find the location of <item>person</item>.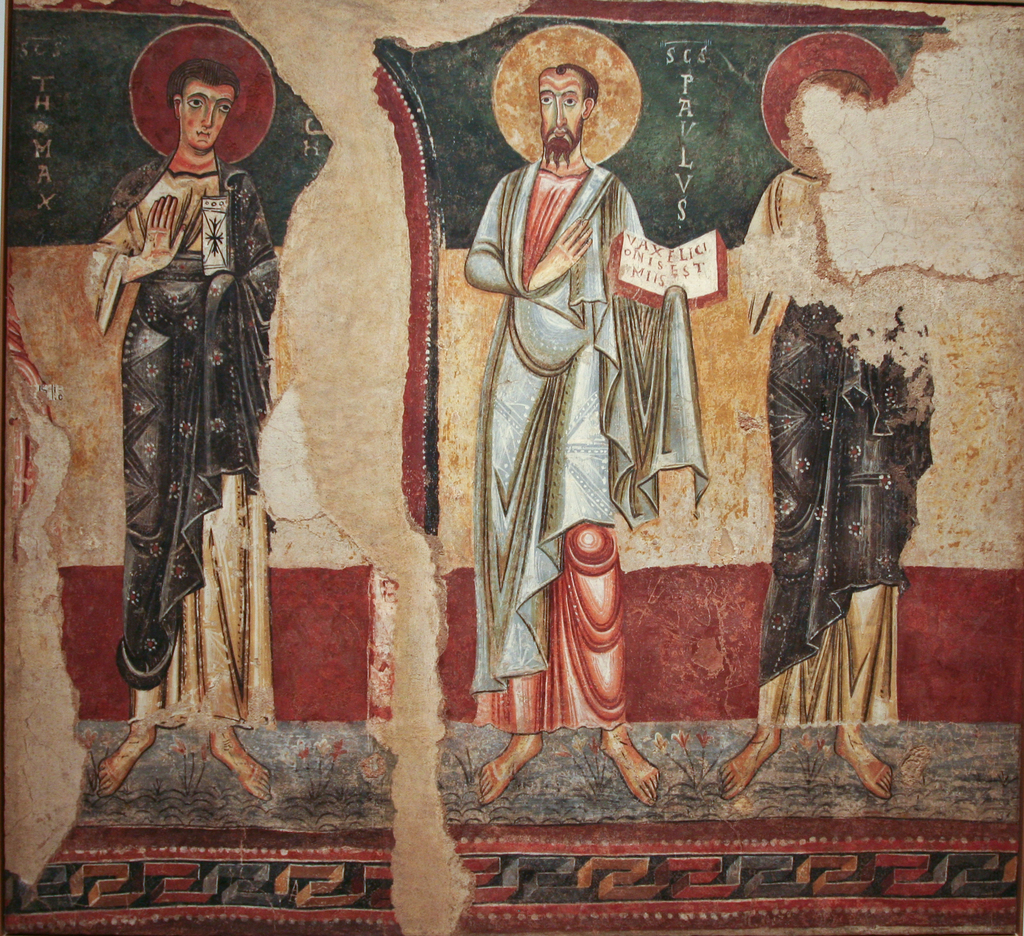
Location: (82, 58, 282, 797).
